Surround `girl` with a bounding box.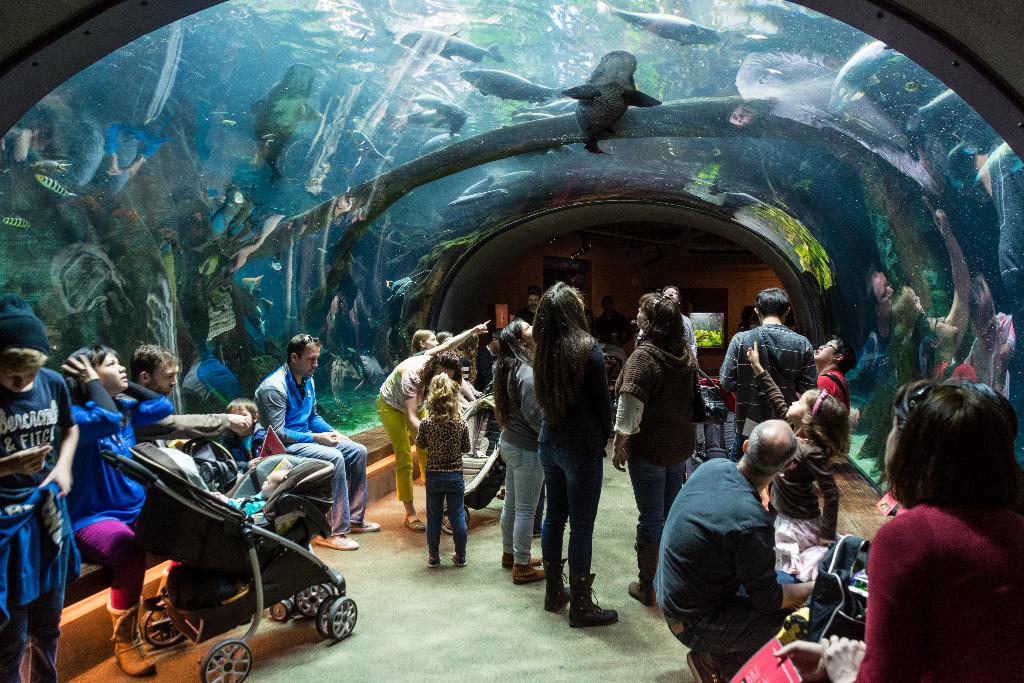
<bbox>757, 338, 847, 558</bbox>.
